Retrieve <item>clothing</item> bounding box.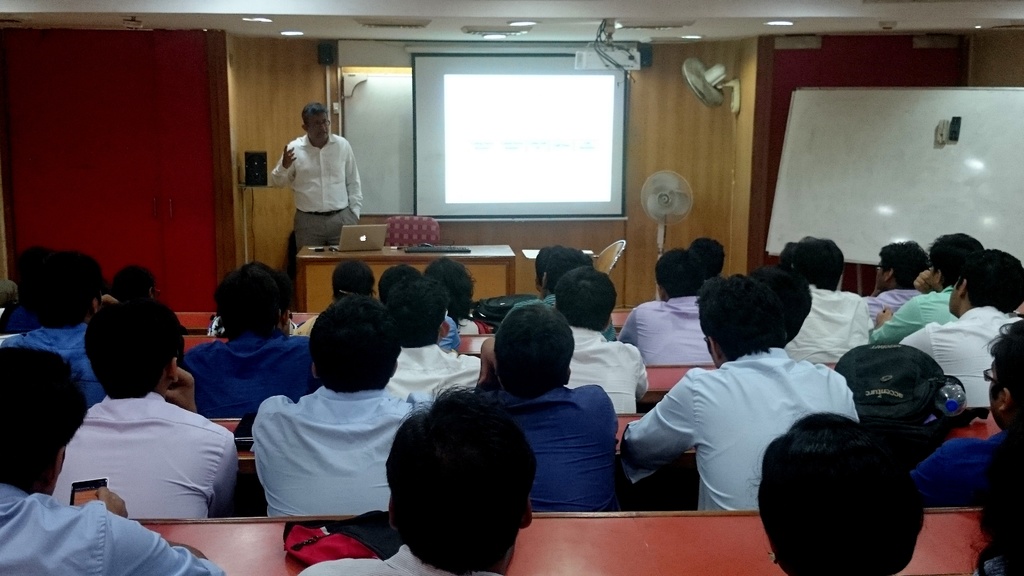
Bounding box: 791,283,874,378.
